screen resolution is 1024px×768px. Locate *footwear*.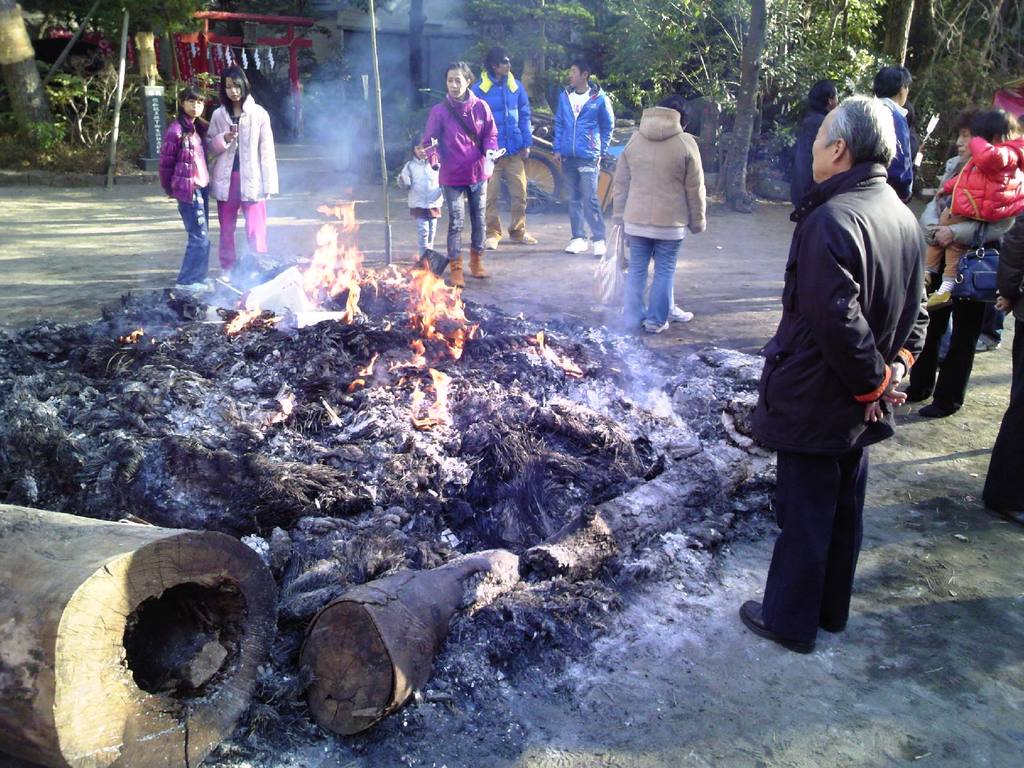
BBox(469, 256, 486, 280).
